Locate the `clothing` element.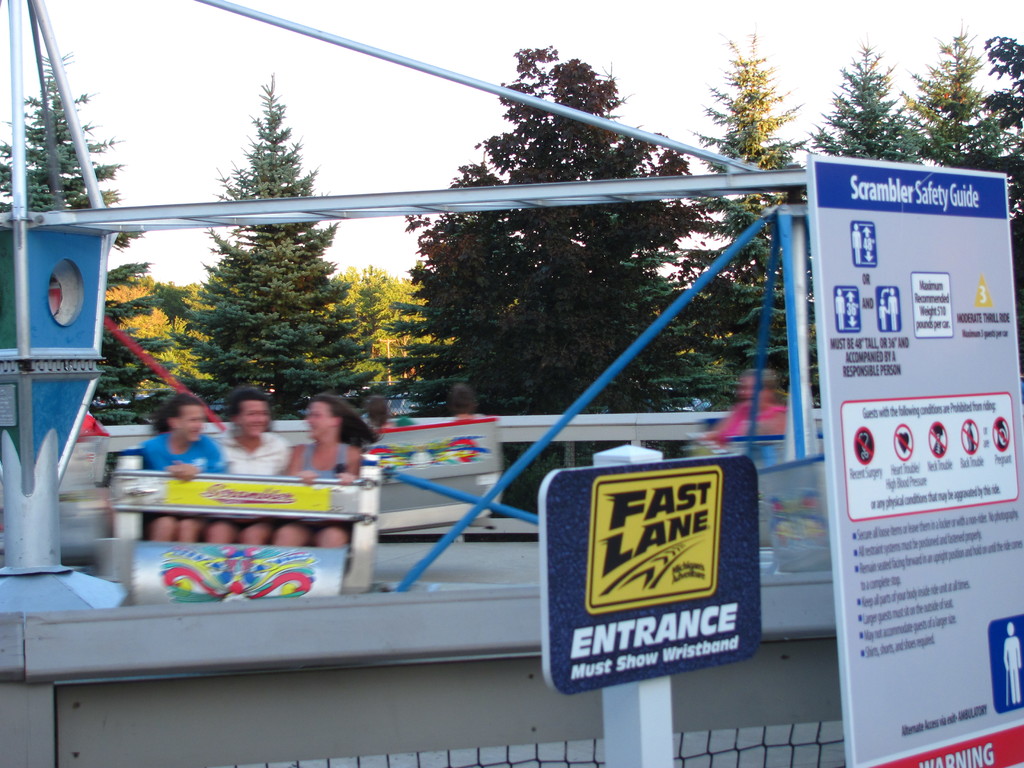
Element bbox: Rect(299, 434, 353, 486).
